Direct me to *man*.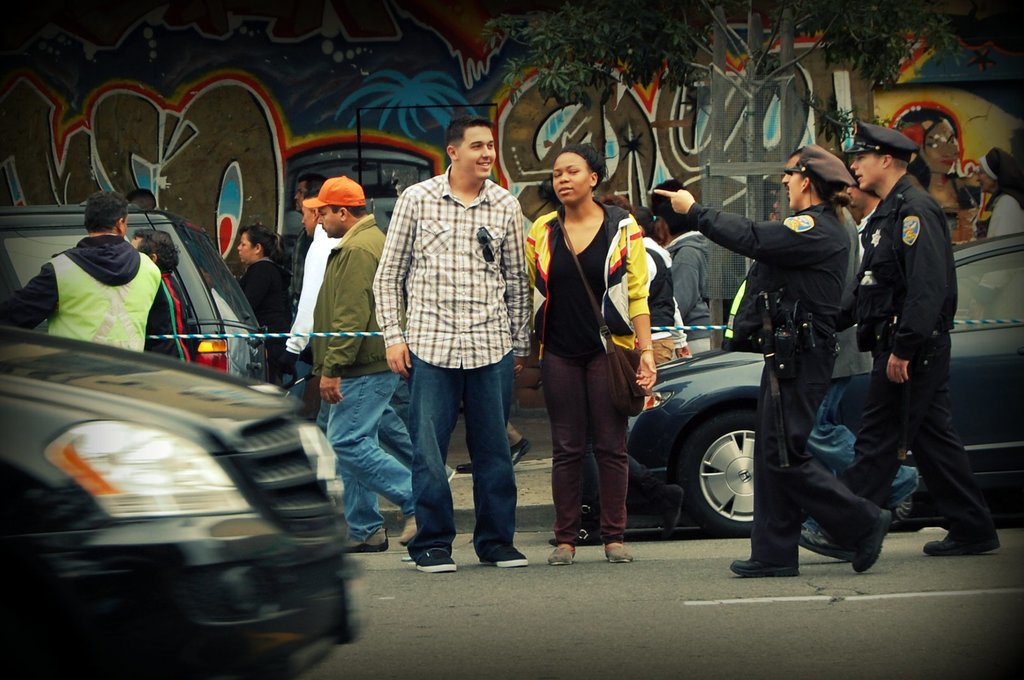
Direction: 4,195,180,369.
